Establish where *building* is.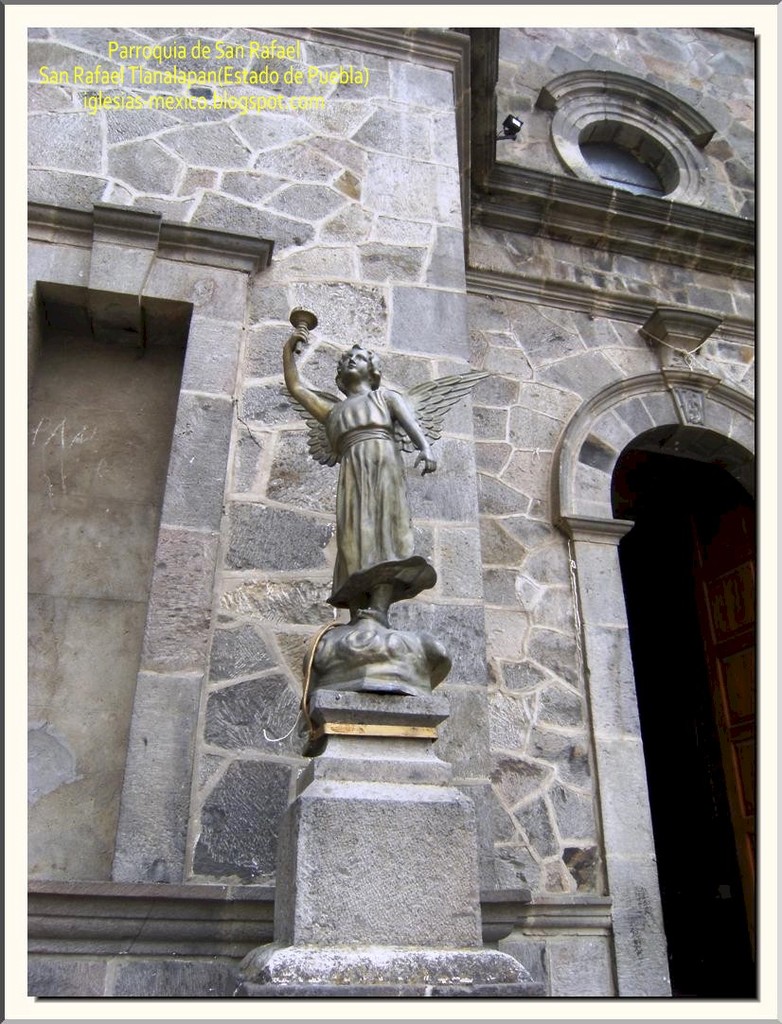
Established at [27, 22, 753, 998].
